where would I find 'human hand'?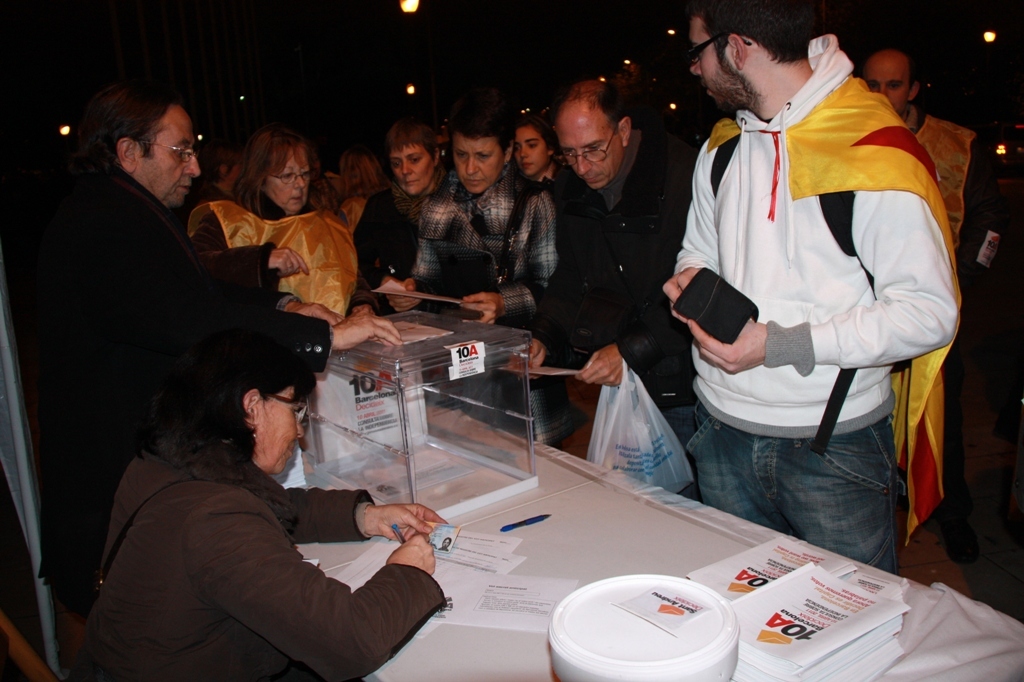
At [x1=385, y1=276, x2=420, y2=308].
